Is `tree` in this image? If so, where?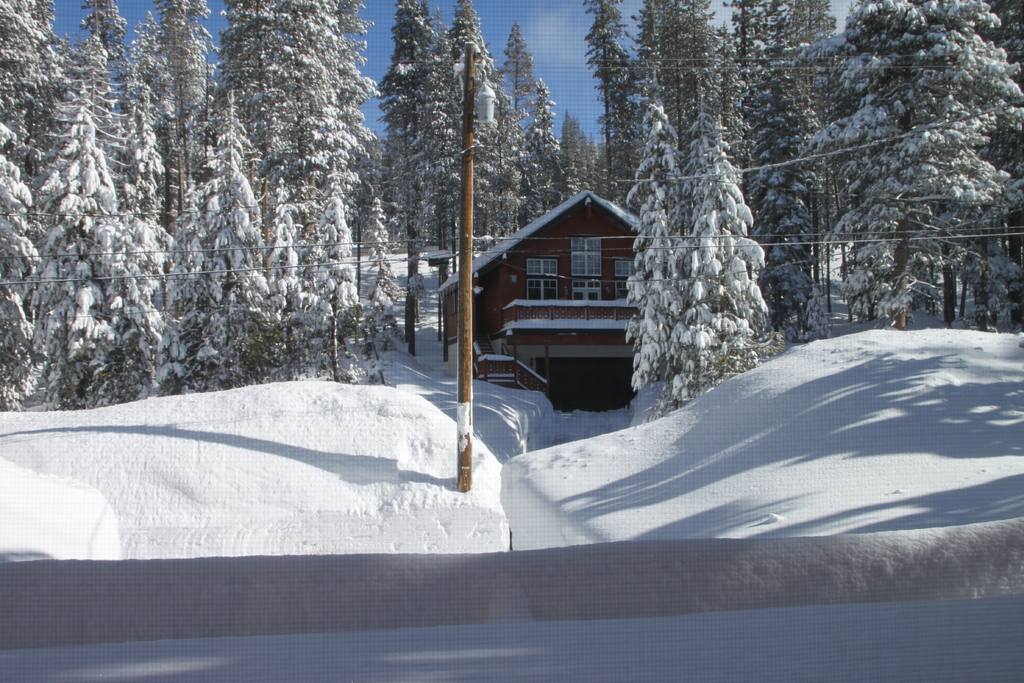
Yes, at Rect(162, 0, 243, 394).
